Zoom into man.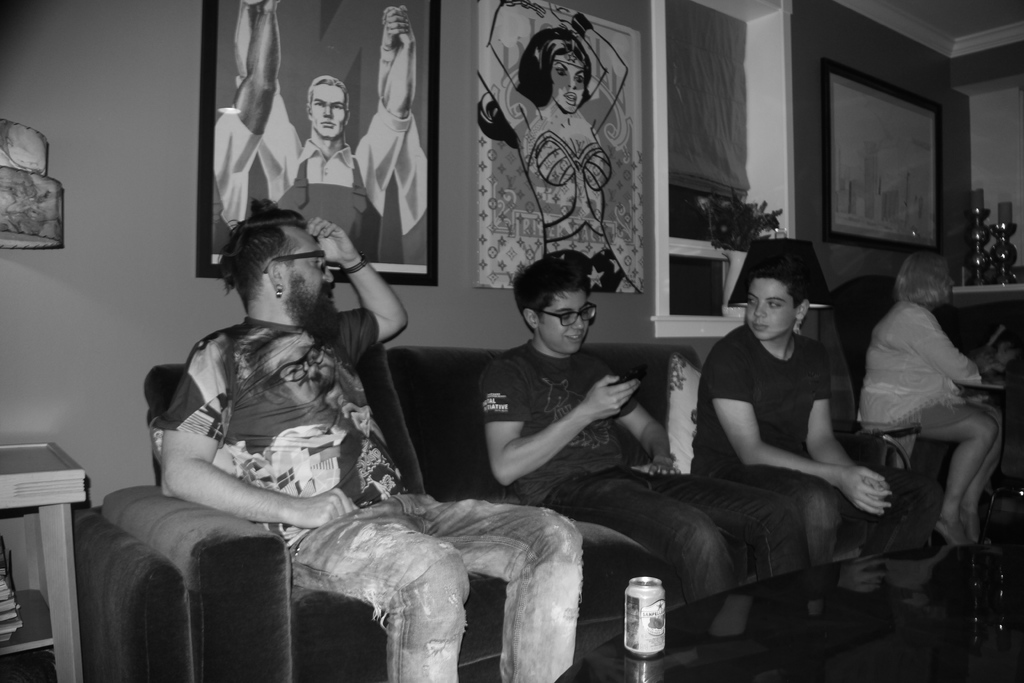
Zoom target: x1=237 y1=6 x2=419 y2=272.
